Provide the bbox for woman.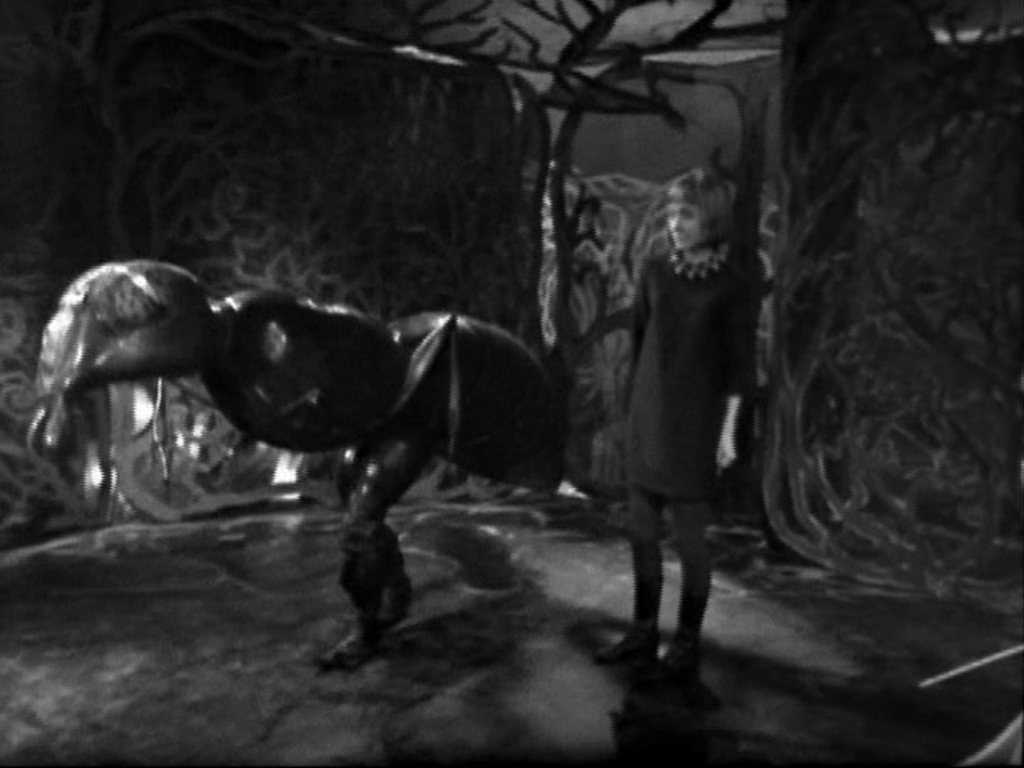
Rect(593, 164, 755, 690).
